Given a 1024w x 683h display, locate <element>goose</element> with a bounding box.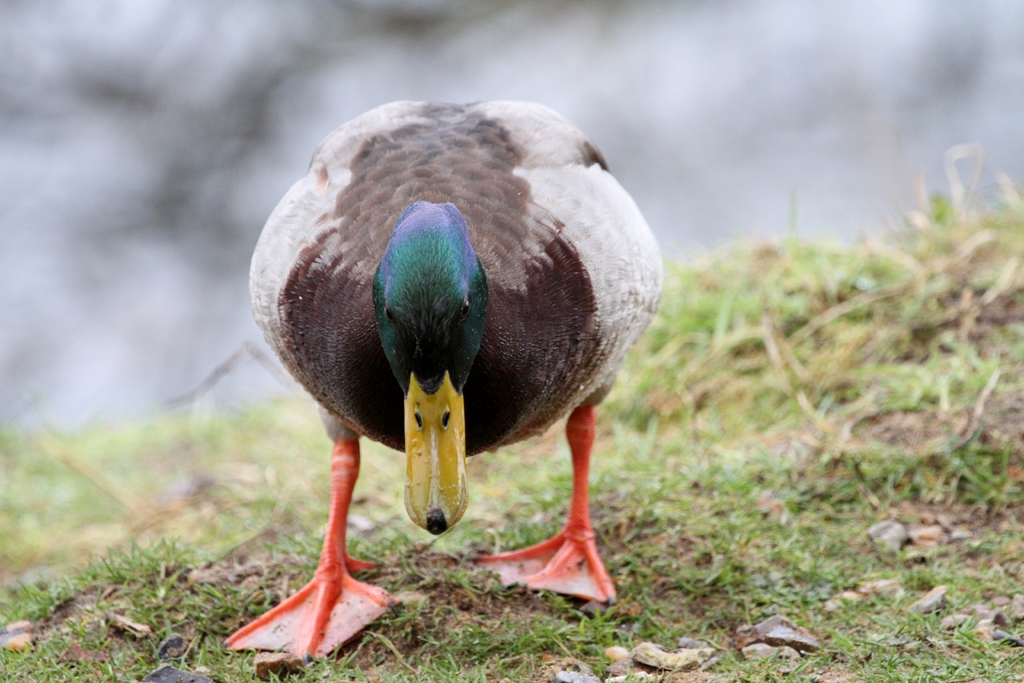
Located: {"left": 223, "top": 94, "right": 665, "bottom": 667}.
